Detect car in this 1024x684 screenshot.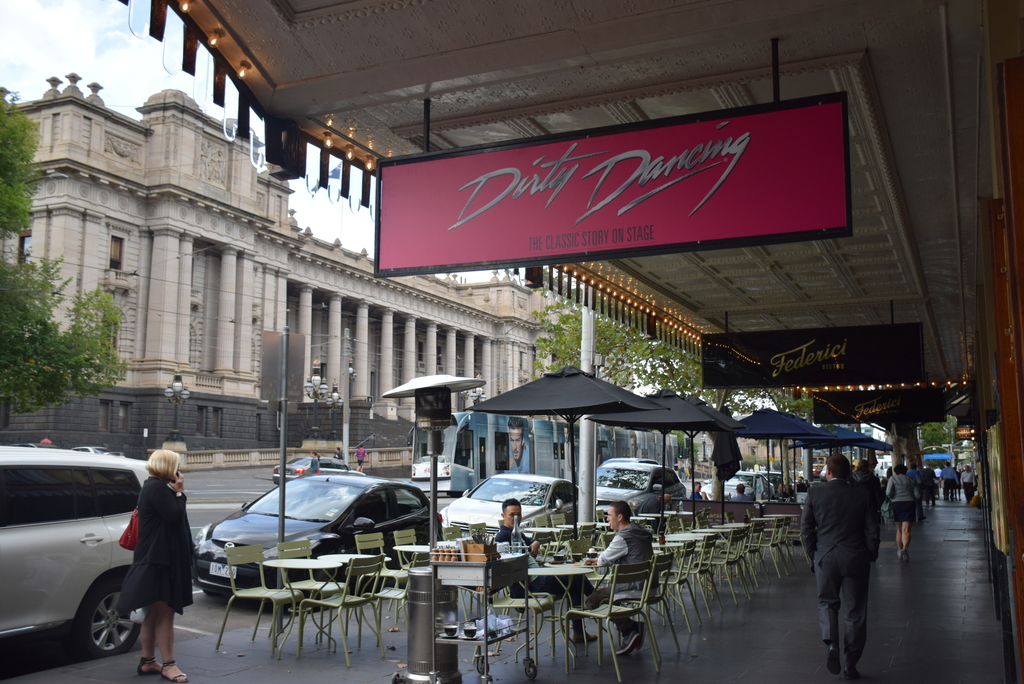
Detection: 193:467:444:601.
